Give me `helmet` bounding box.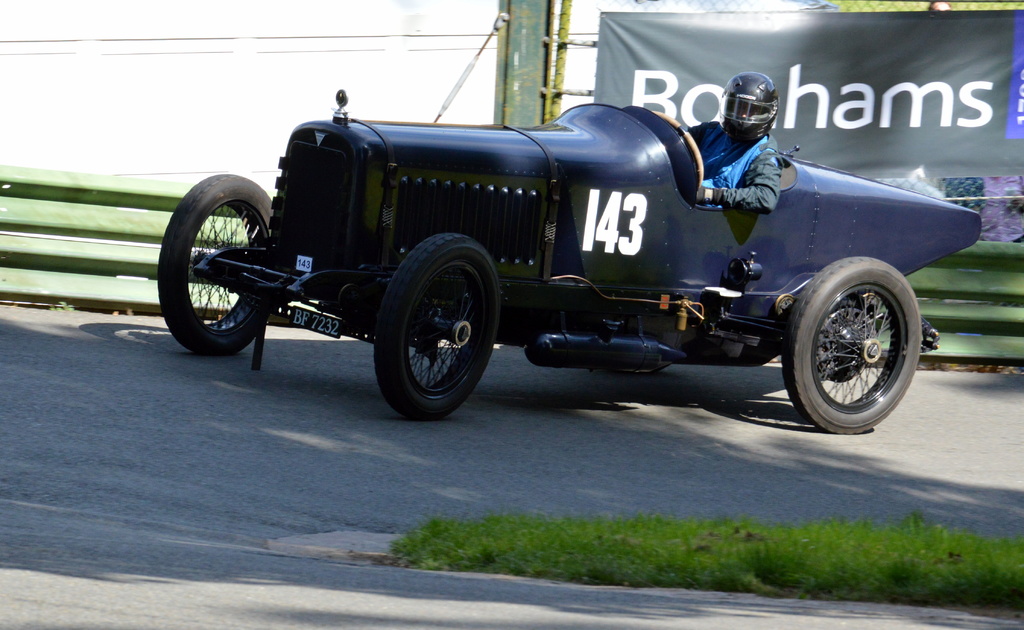
bbox=(717, 71, 783, 134).
